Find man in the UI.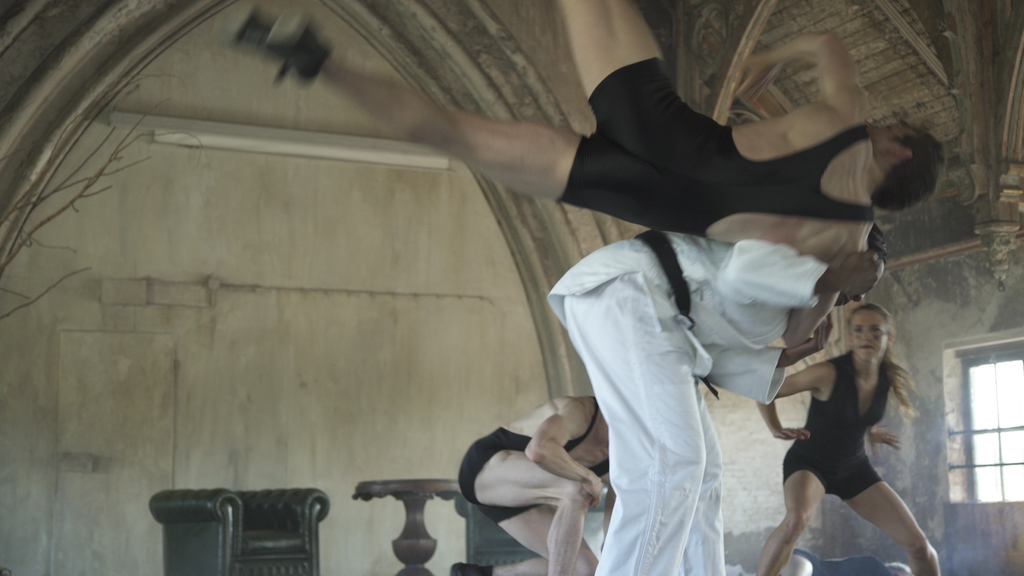
UI element at 545 221 890 575.
